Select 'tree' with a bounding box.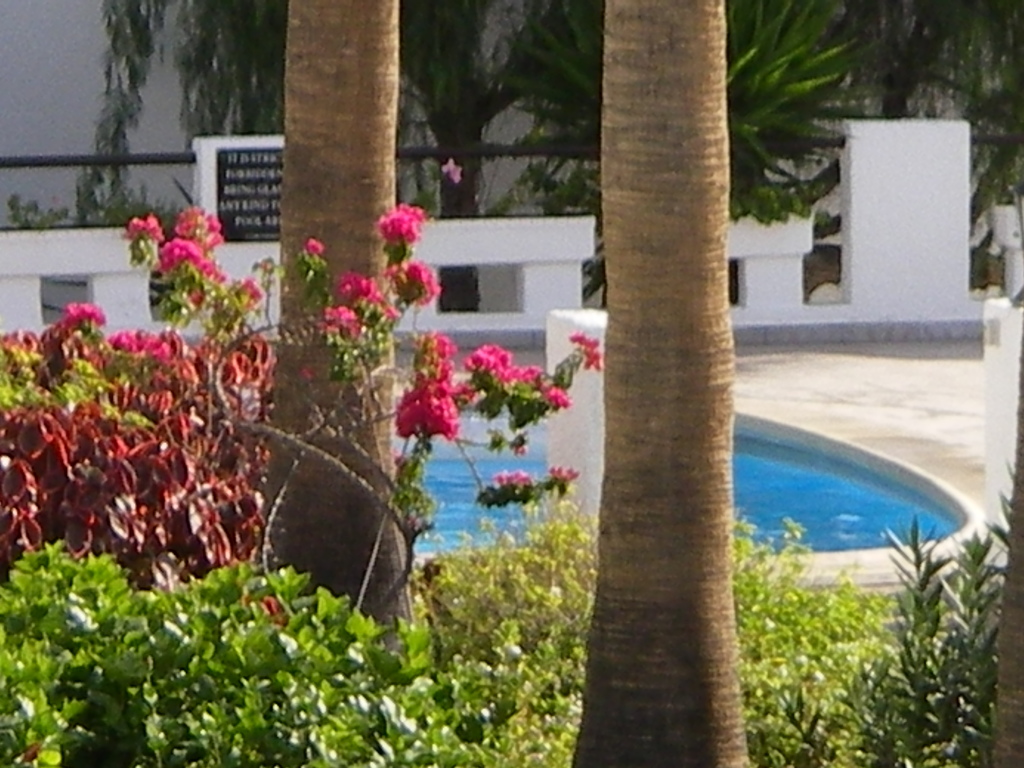
box(96, 0, 287, 147).
